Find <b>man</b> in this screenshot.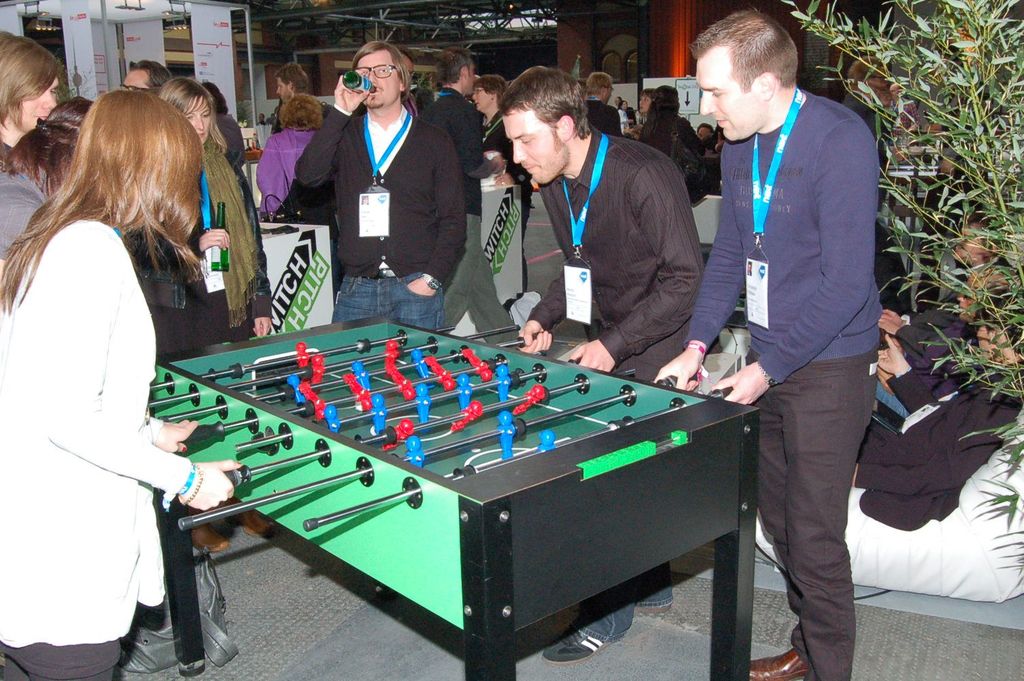
The bounding box for <b>man</b> is rect(702, 121, 719, 145).
